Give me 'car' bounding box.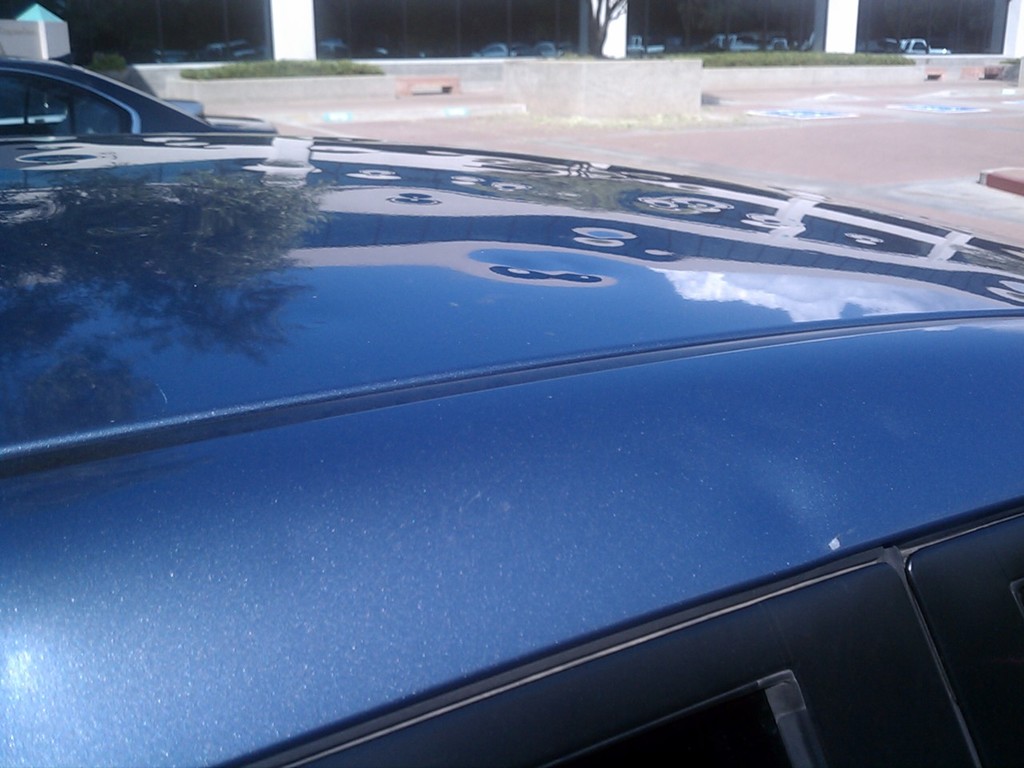
0:76:1006:744.
